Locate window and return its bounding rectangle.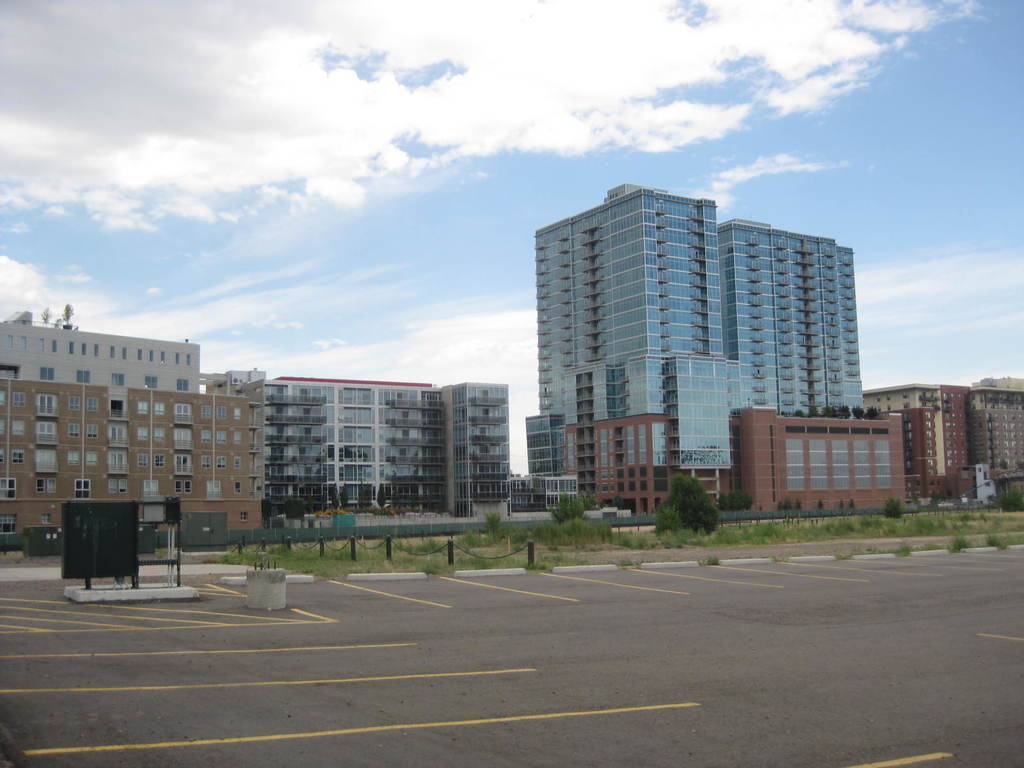
(left=152, top=430, right=170, bottom=447).
